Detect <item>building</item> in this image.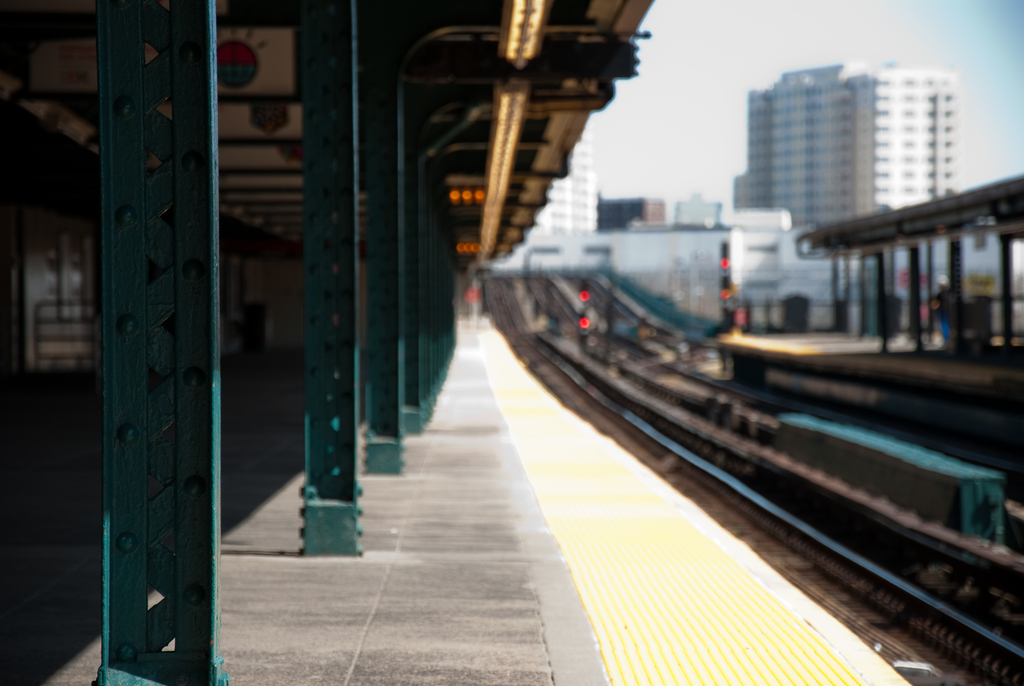
Detection: x1=601 y1=198 x2=666 y2=225.
